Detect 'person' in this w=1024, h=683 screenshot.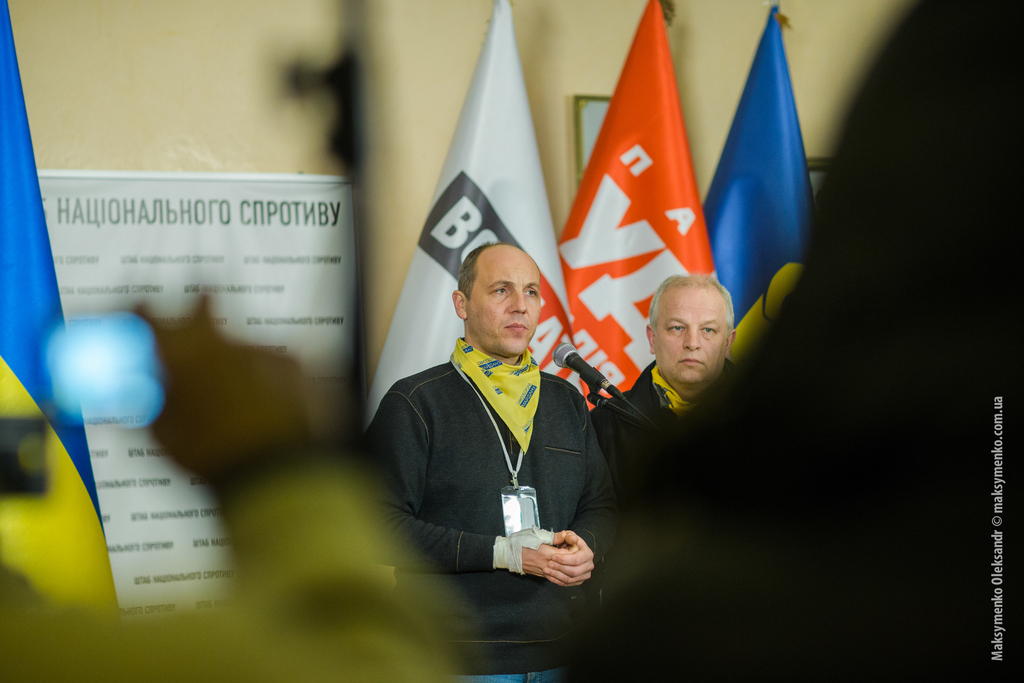
Detection: crop(0, 295, 468, 682).
